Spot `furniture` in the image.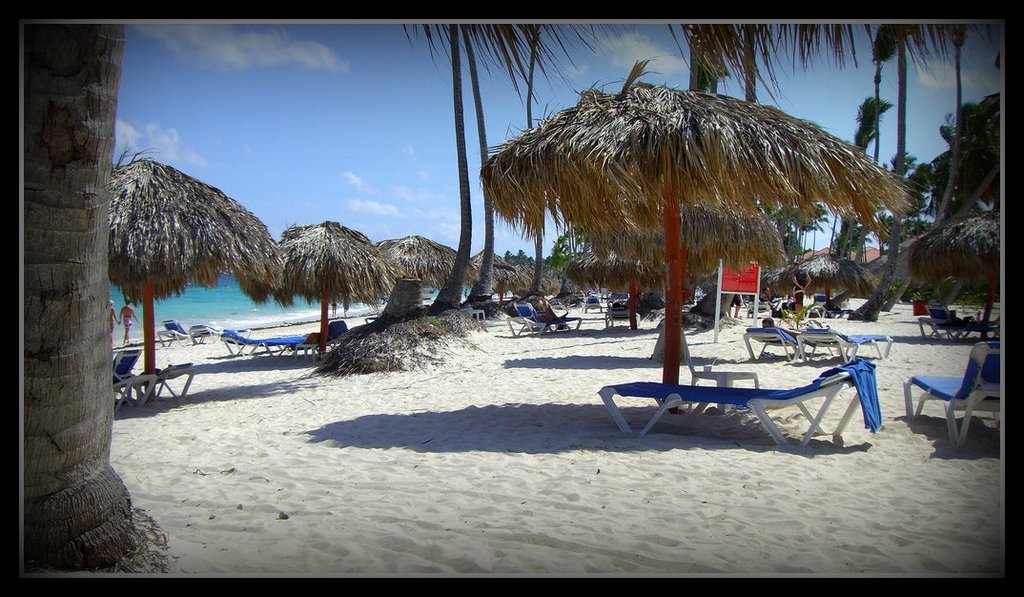
`furniture` found at rect(498, 299, 551, 339).
